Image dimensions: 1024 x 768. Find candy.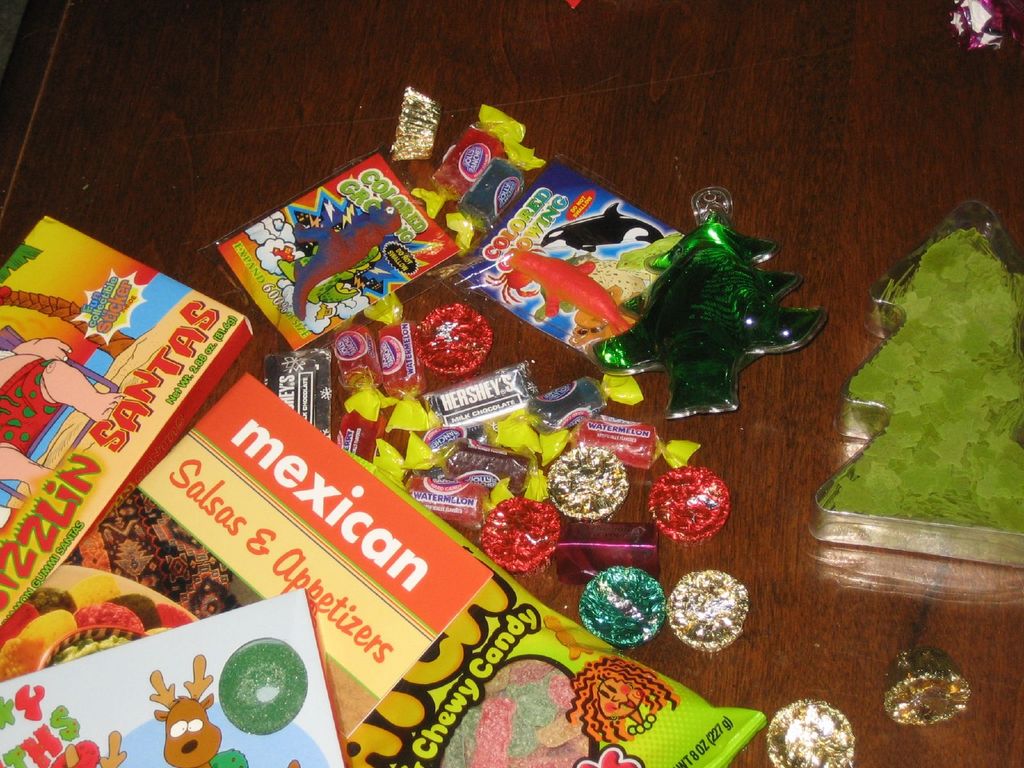
region(575, 554, 672, 652).
